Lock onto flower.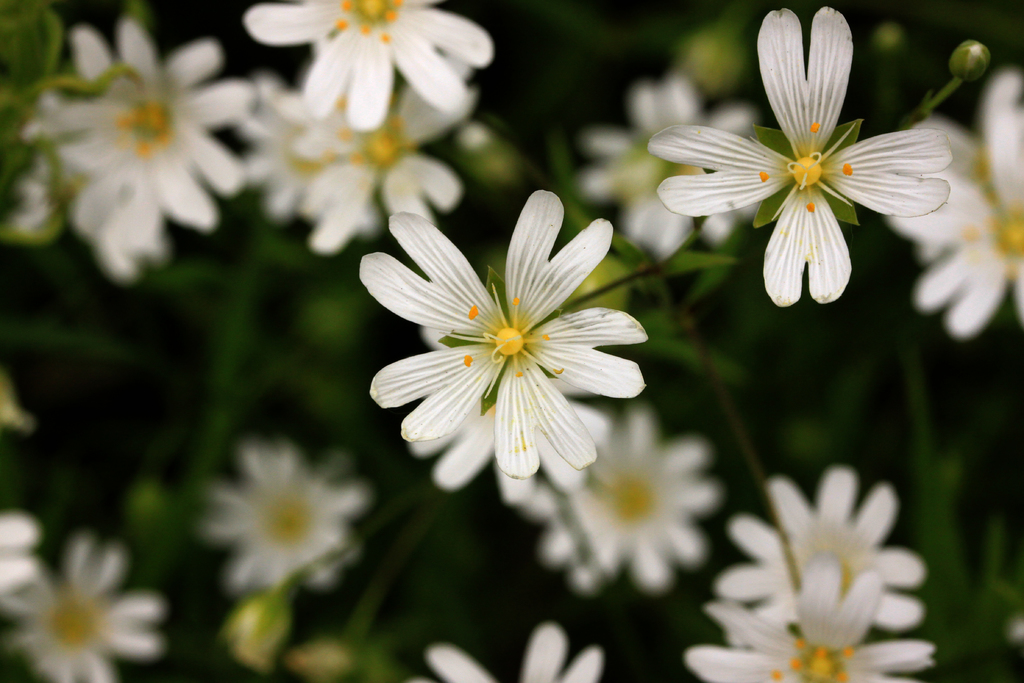
Locked: (x1=414, y1=648, x2=605, y2=682).
